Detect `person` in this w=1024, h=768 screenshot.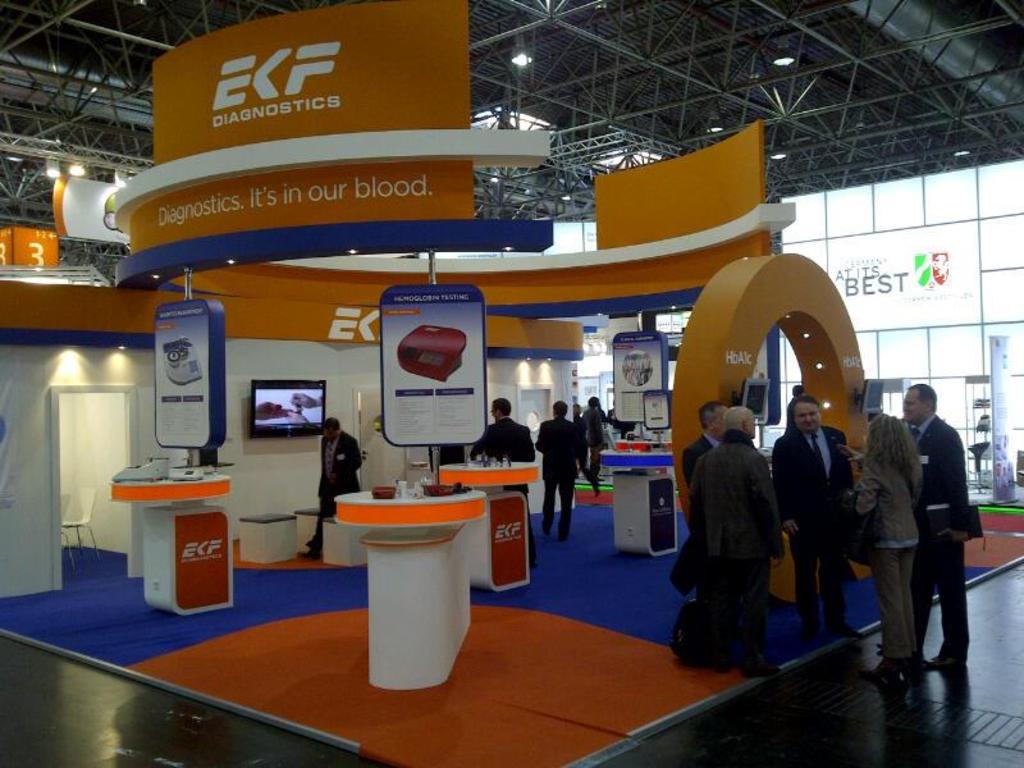
Detection: [left=850, top=415, right=927, bottom=681].
